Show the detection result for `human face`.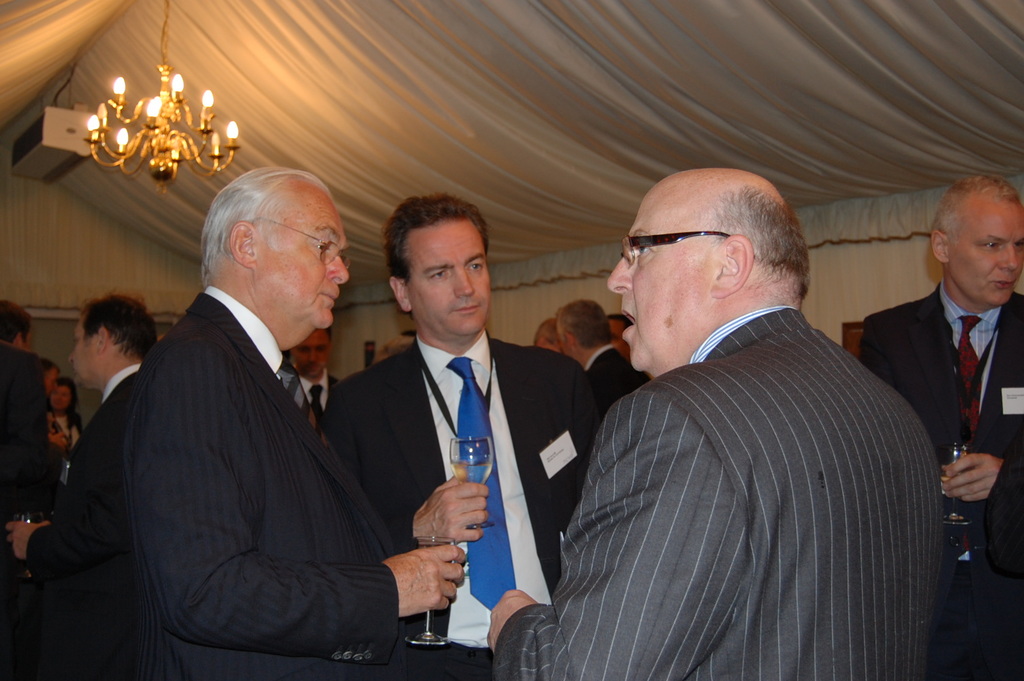
detection(948, 204, 1023, 306).
